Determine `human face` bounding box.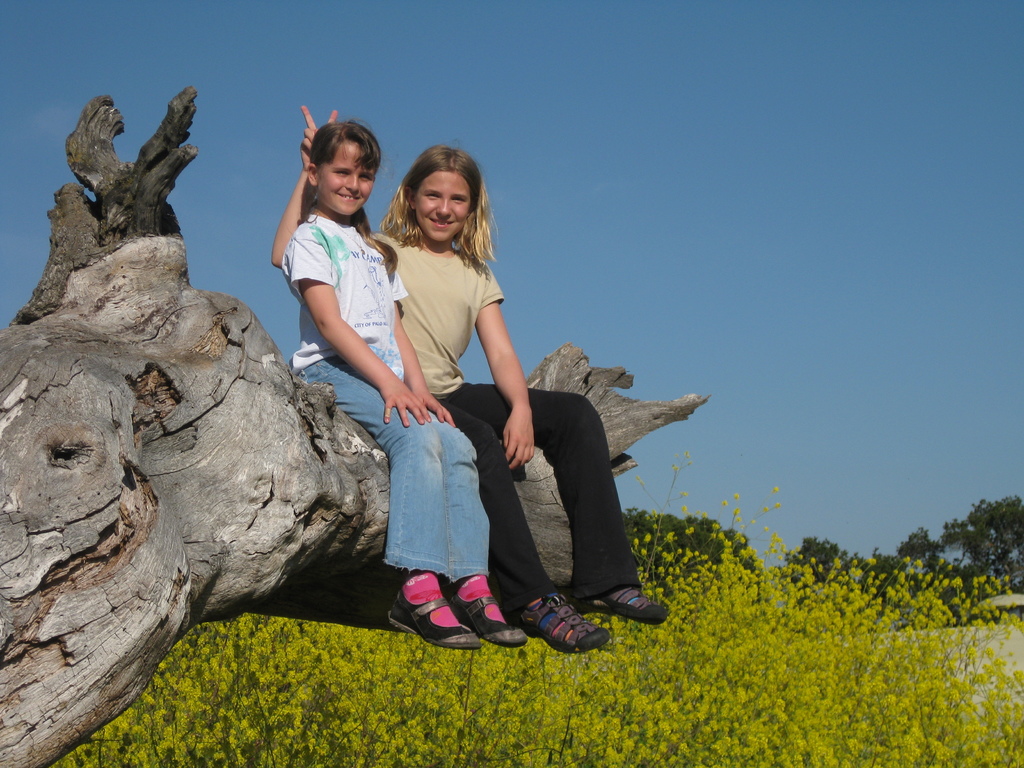
Determined: rect(323, 143, 377, 216).
